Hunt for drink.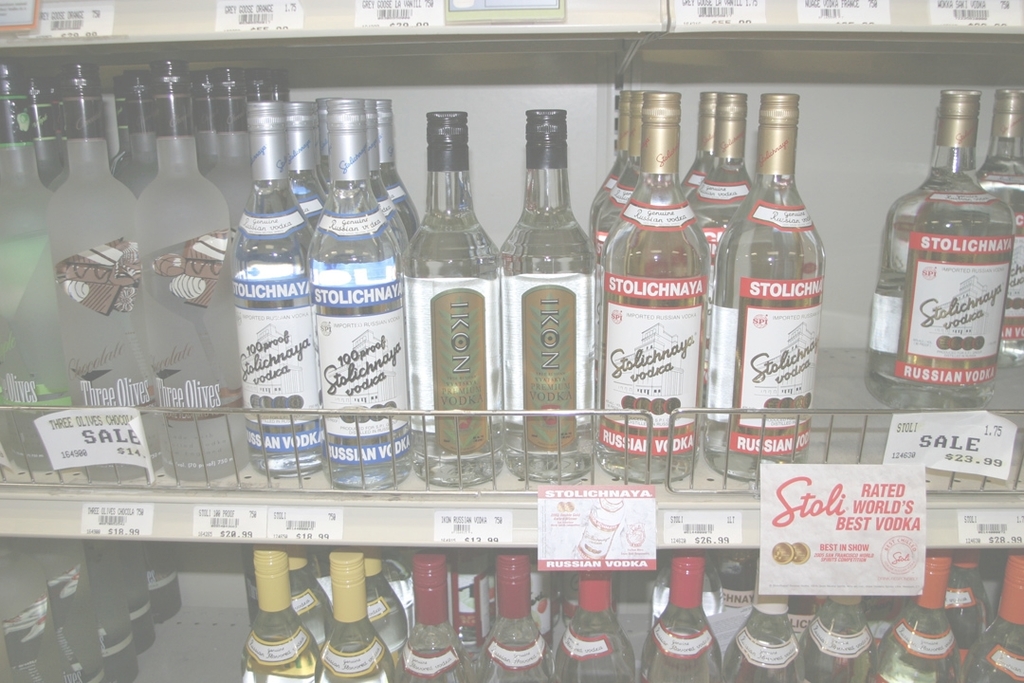
Hunted down at x1=717, y1=100, x2=824, y2=482.
